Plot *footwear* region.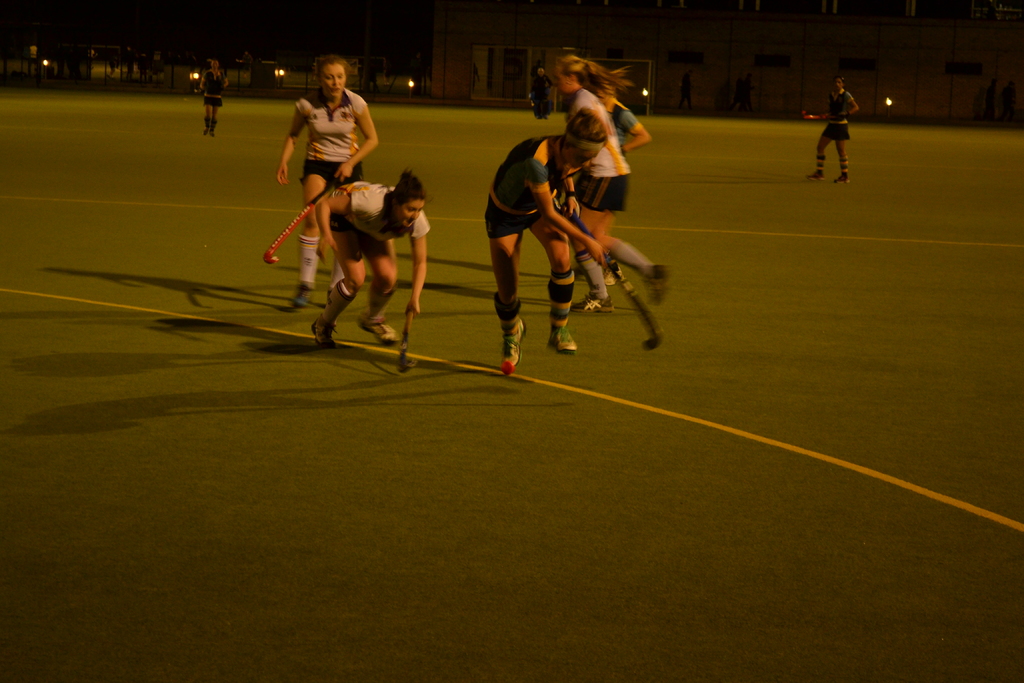
Plotted at detection(808, 172, 825, 179).
